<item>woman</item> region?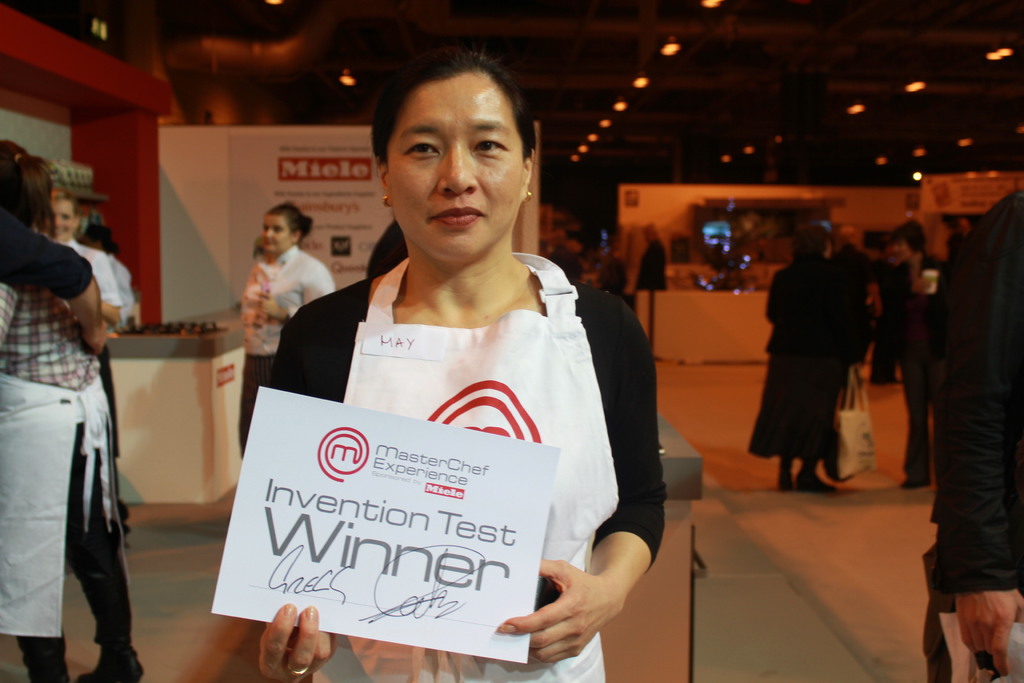
select_region(255, 60, 654, 680)
